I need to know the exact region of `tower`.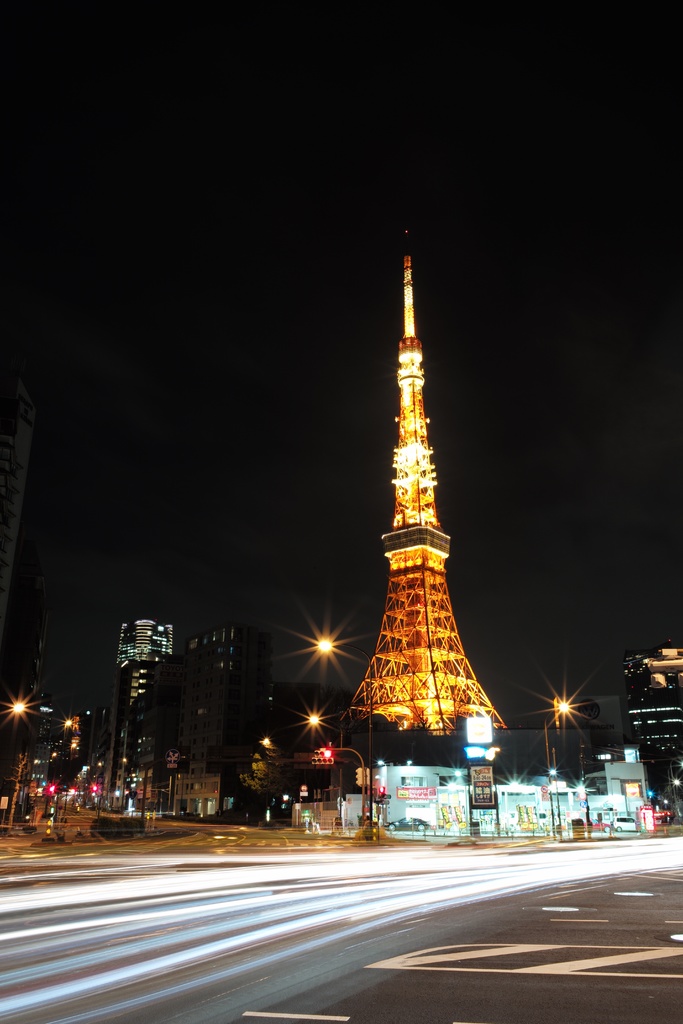
Region: 106 620 173 802.
